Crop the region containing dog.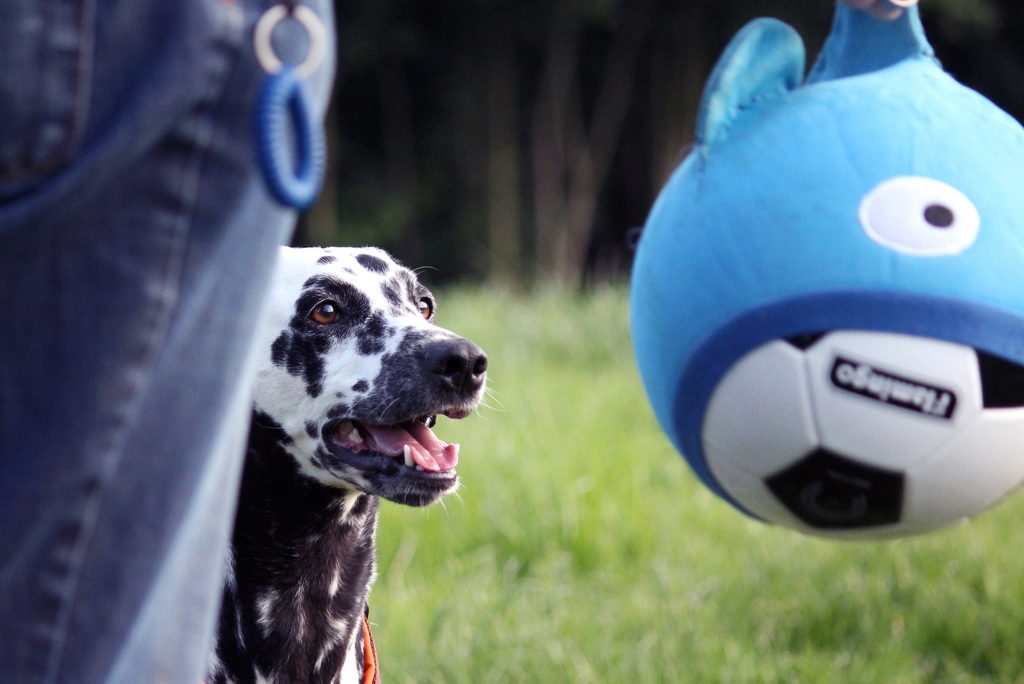
Crop region: rect(203, 243, 505, 683).
